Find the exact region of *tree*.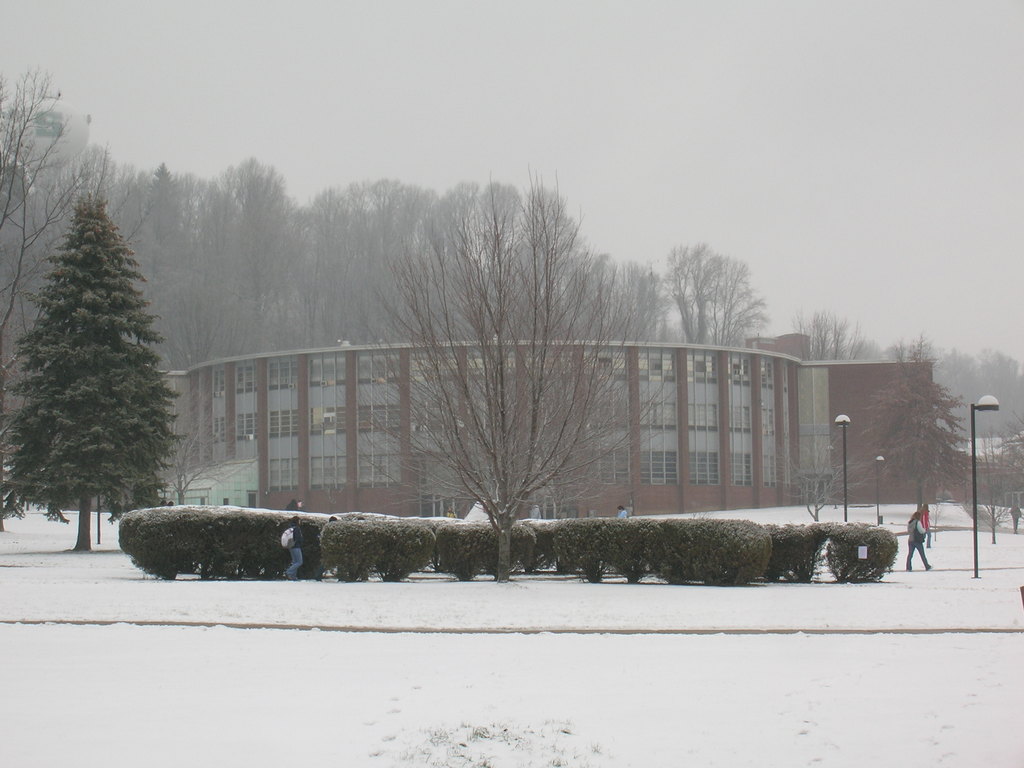
Exact region: rect(301, 170, 439, 358).
